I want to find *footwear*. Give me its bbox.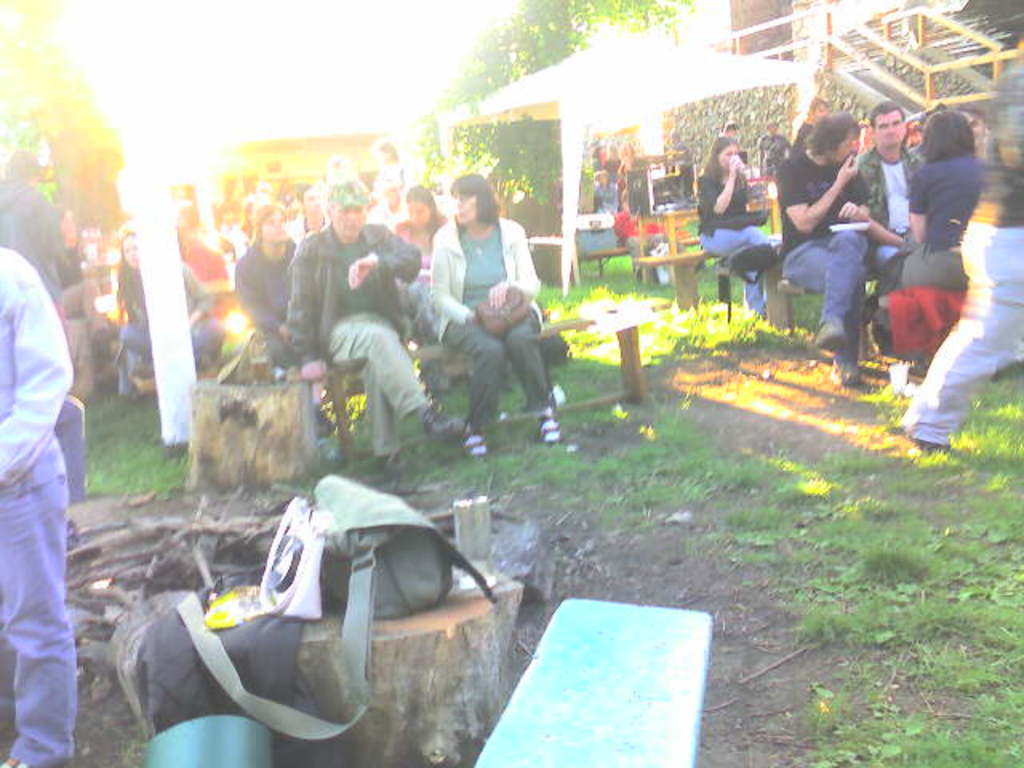
select_region(827, 357, 861, 387).
